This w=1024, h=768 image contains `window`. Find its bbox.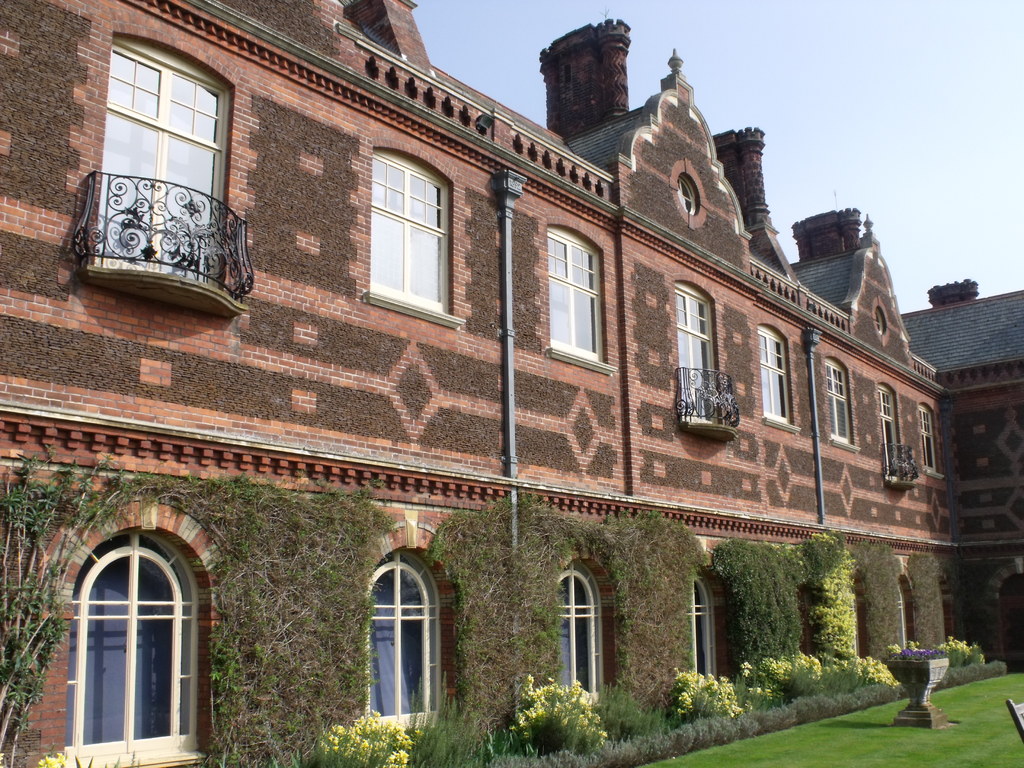
<region>369, 145, 456, 325</region>.
